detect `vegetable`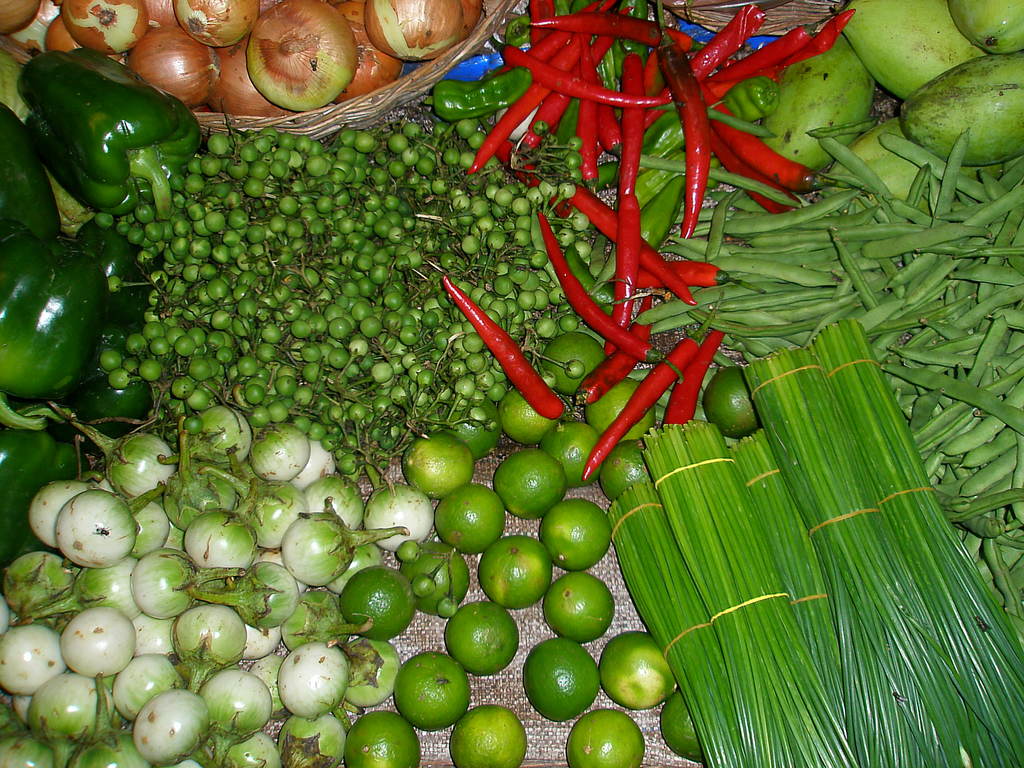
<region>497, 385, 559, 442</region>
